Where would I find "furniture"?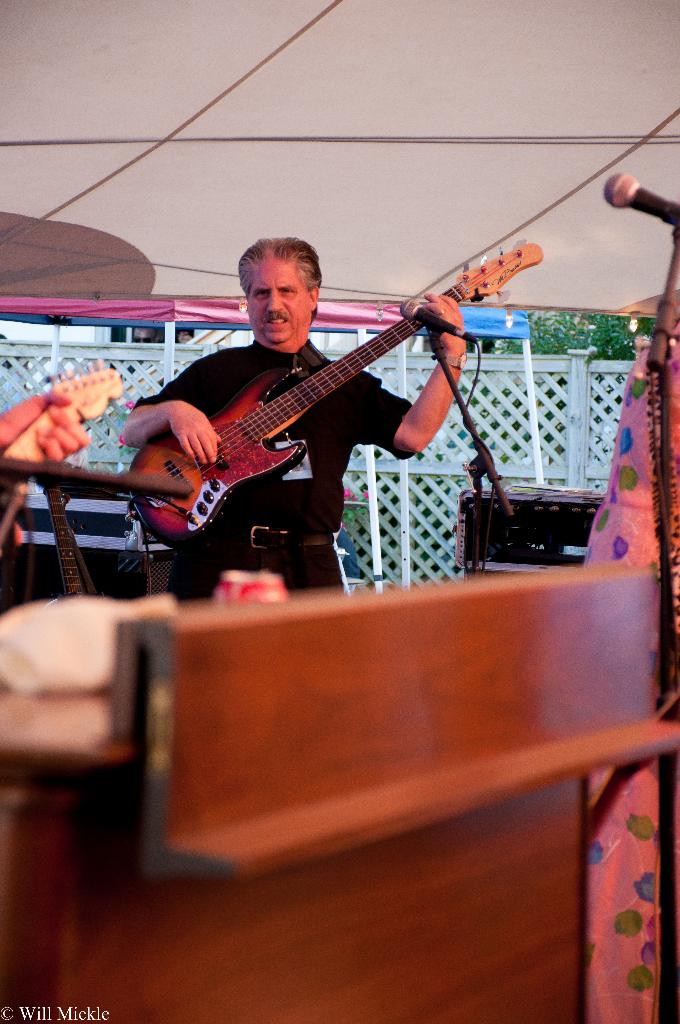
At (0, 557, 679, 1023).
